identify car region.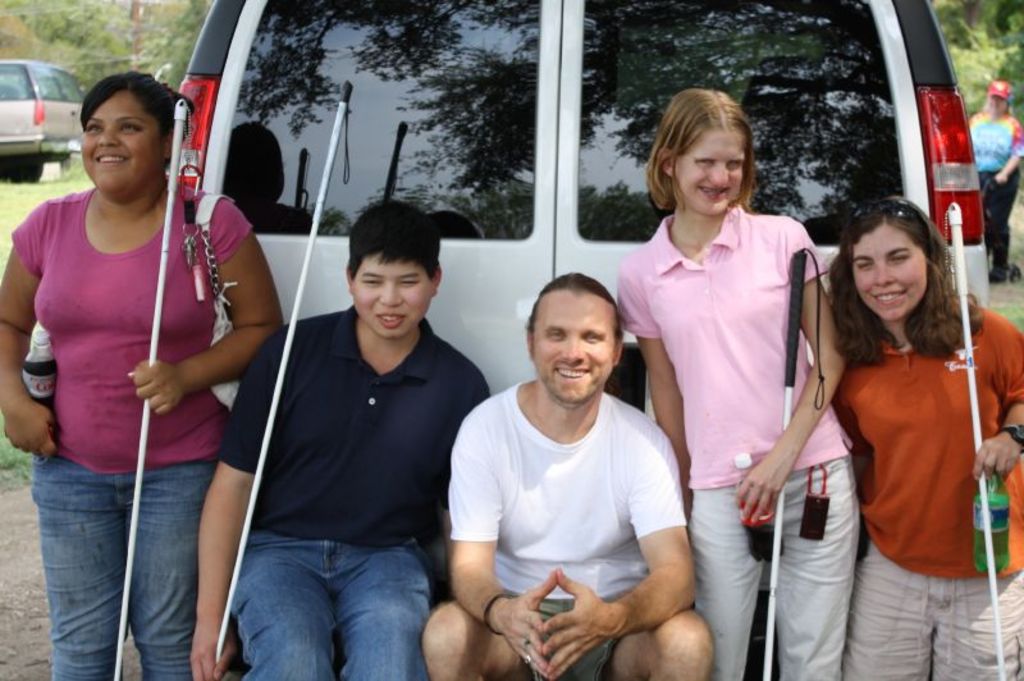
Region: (177,0,984,577).
